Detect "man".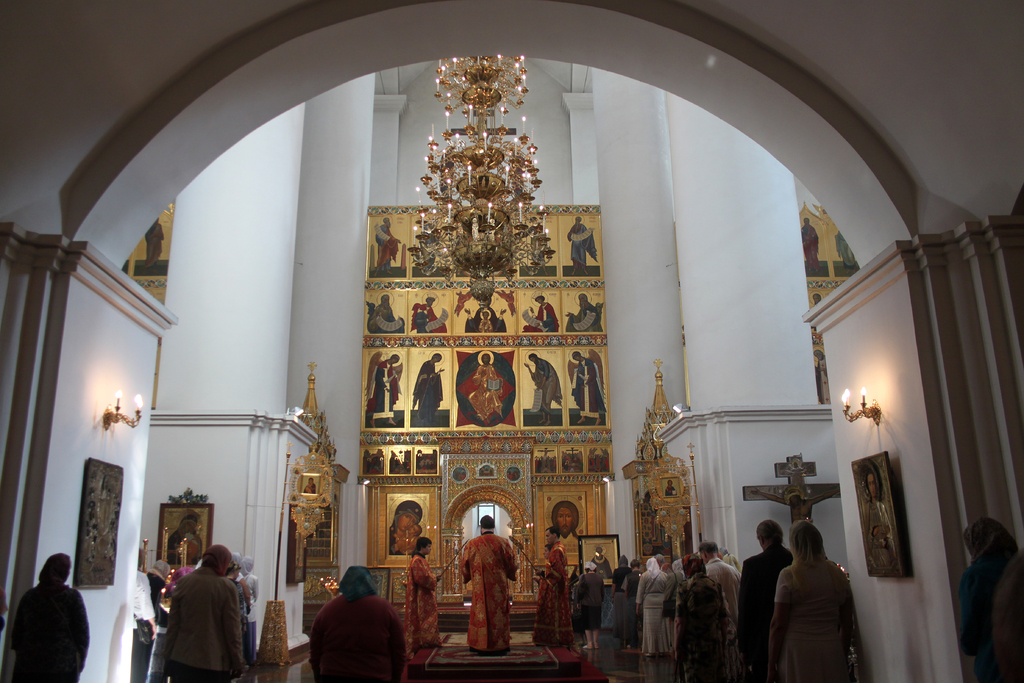
Detected at bbox=(375, 216, 400, 278).
